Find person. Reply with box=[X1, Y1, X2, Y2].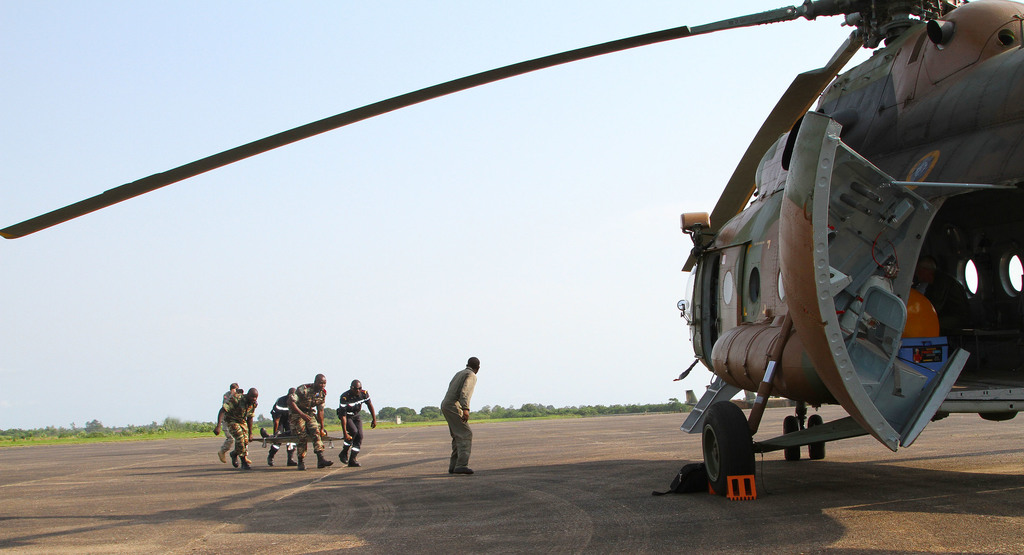
box=[212, 385, 239, 457].
